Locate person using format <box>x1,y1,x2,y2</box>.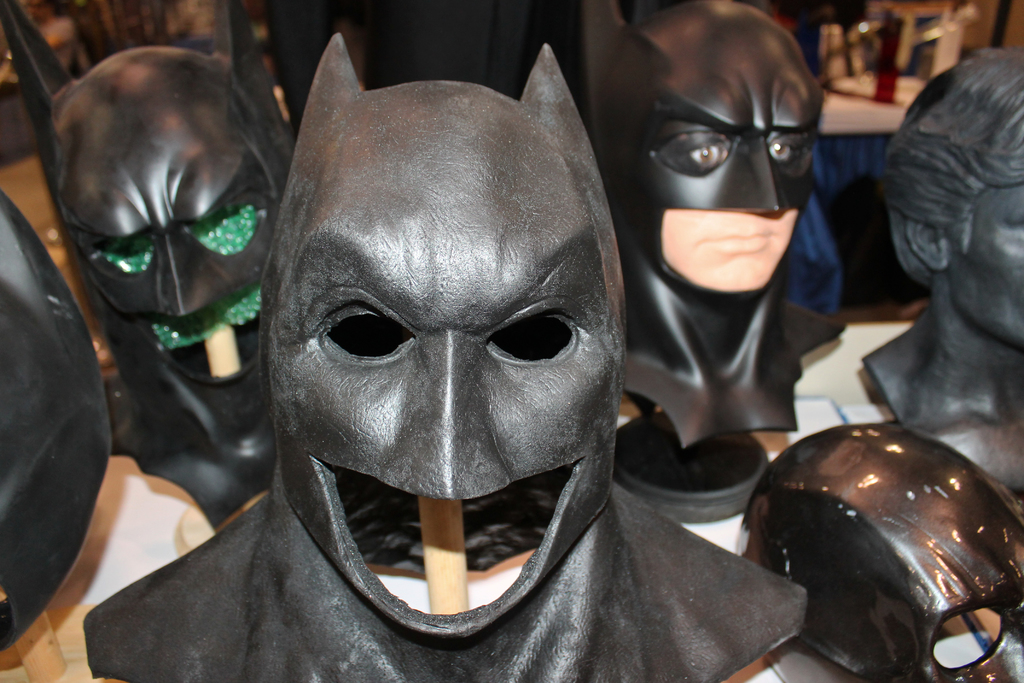
<box>571,0,852,452</box>.
